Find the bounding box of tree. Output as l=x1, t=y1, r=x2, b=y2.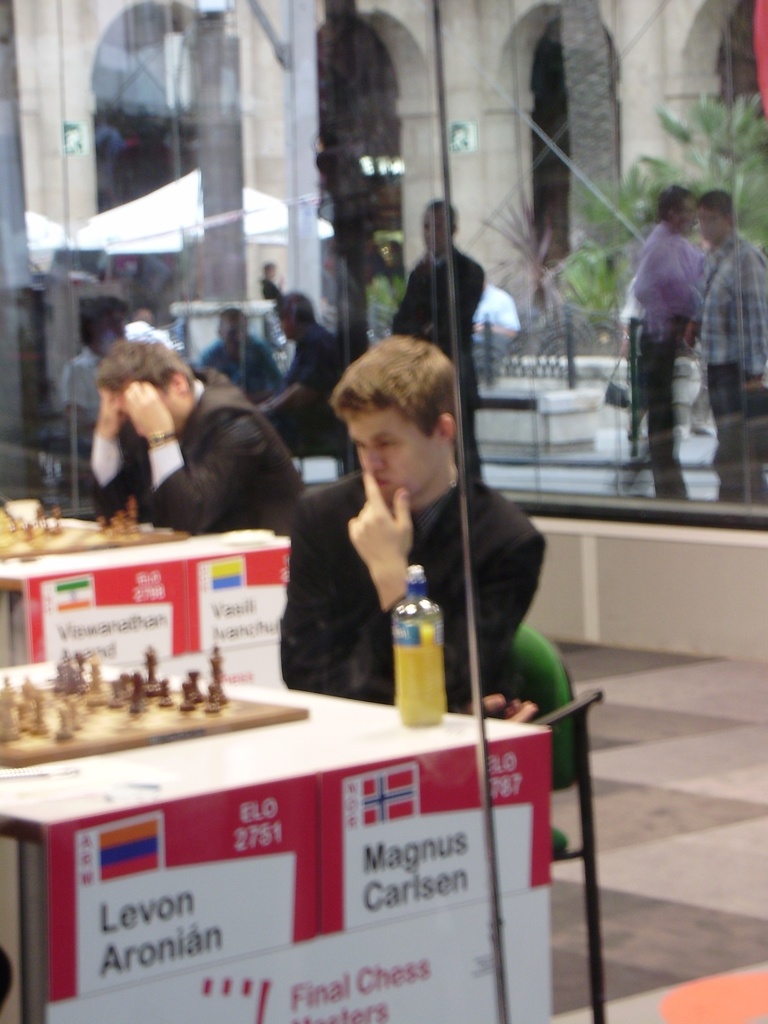
l=659, t=92, r=767, b=248.
